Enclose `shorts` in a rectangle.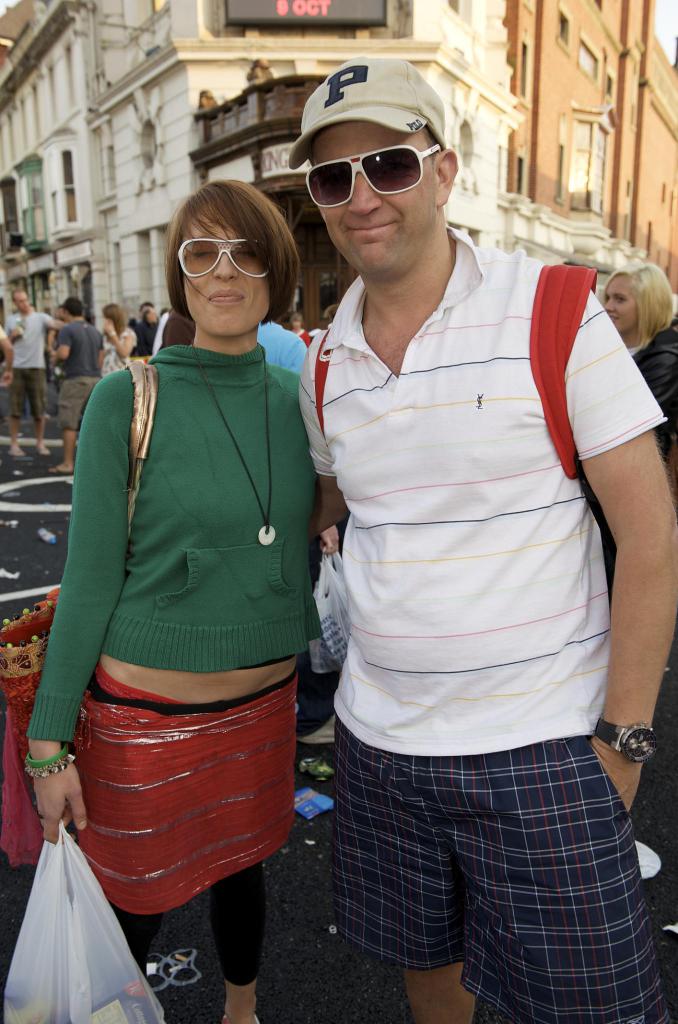
(x1=69, y1=674, x2=302, y2=921).
